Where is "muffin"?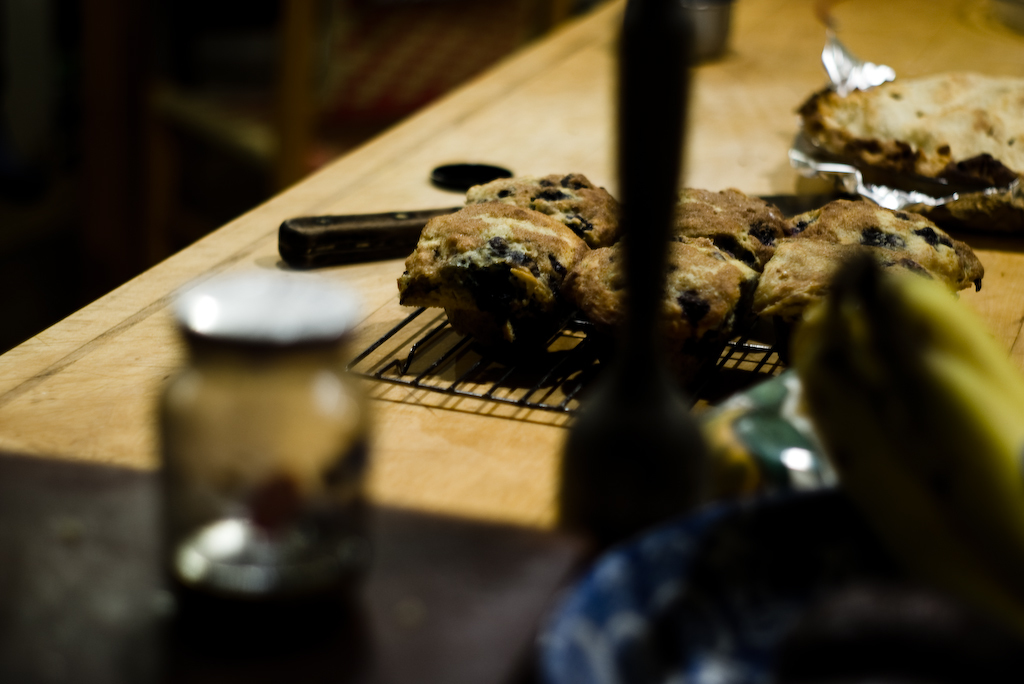
l=563, t=228, r=762, b=379.
